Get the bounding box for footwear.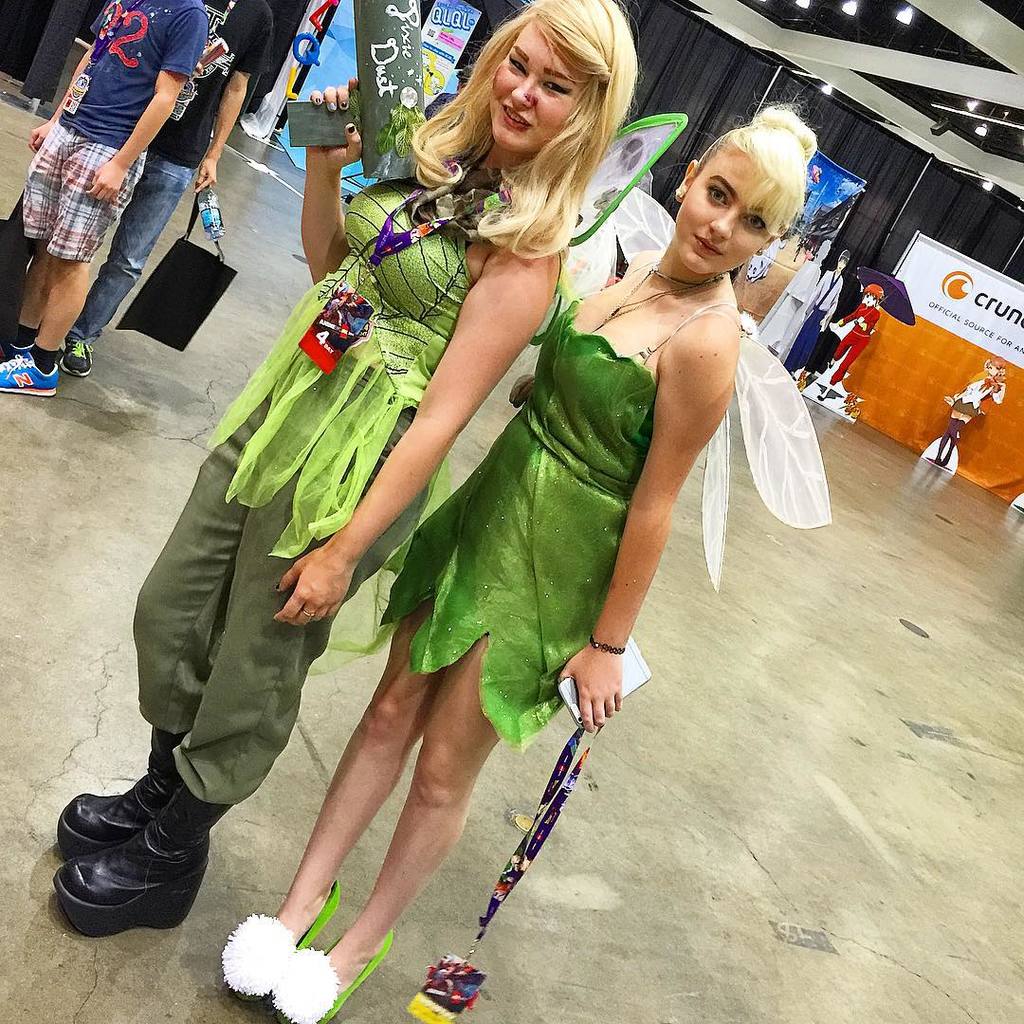
[0,346,59,399].
